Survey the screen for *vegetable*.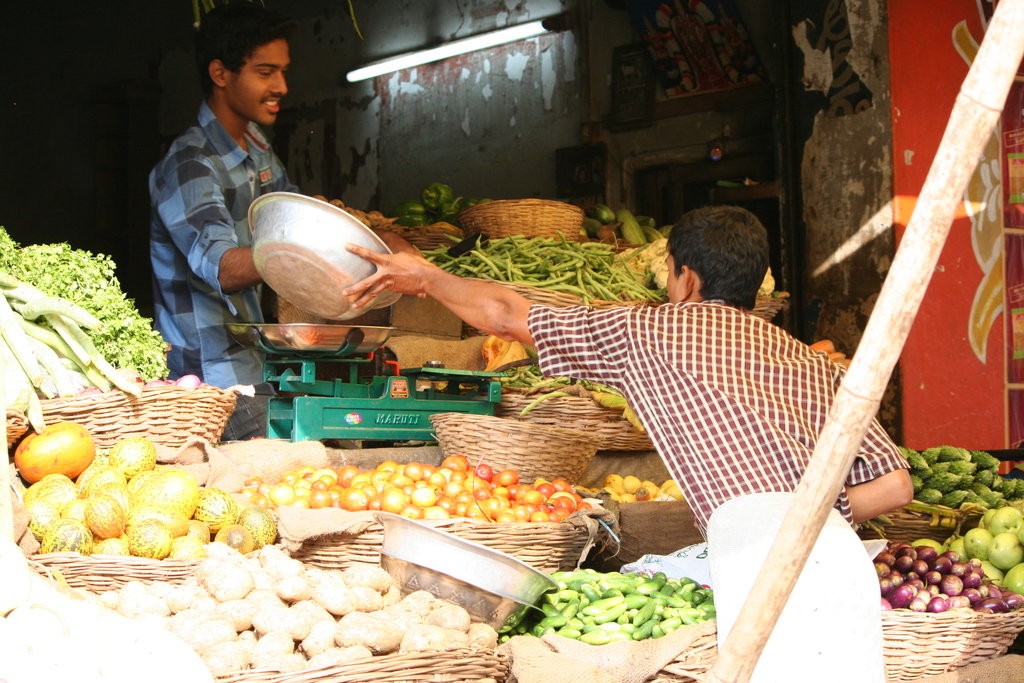
Survey found: detection(12, 422, 93, 482).
